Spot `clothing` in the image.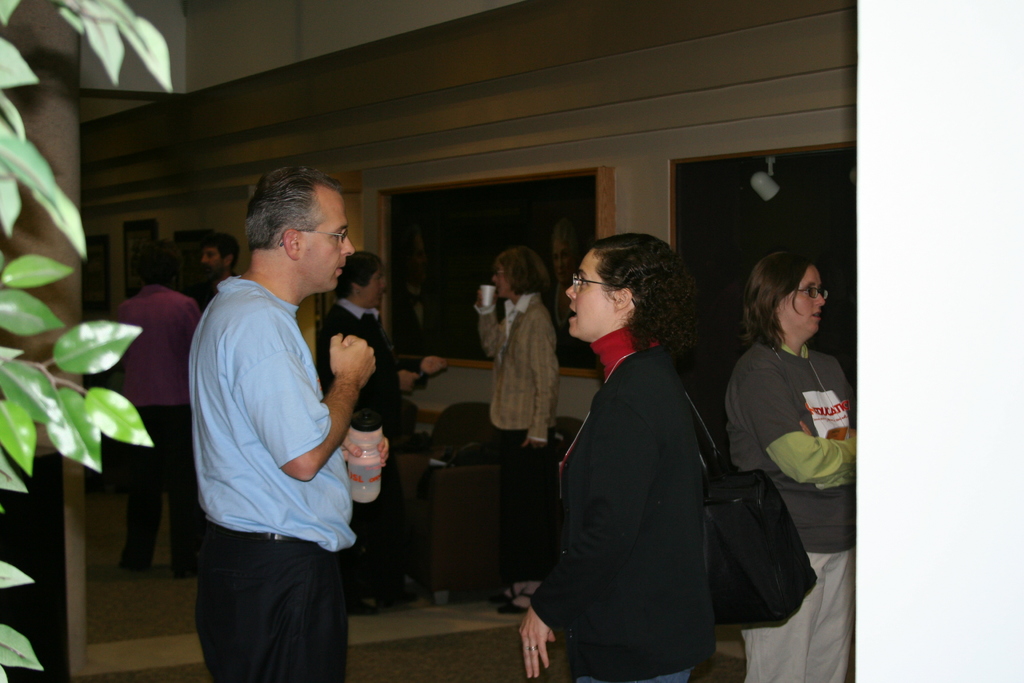
`clothing` found at <box>471,292,566,575</box>.
